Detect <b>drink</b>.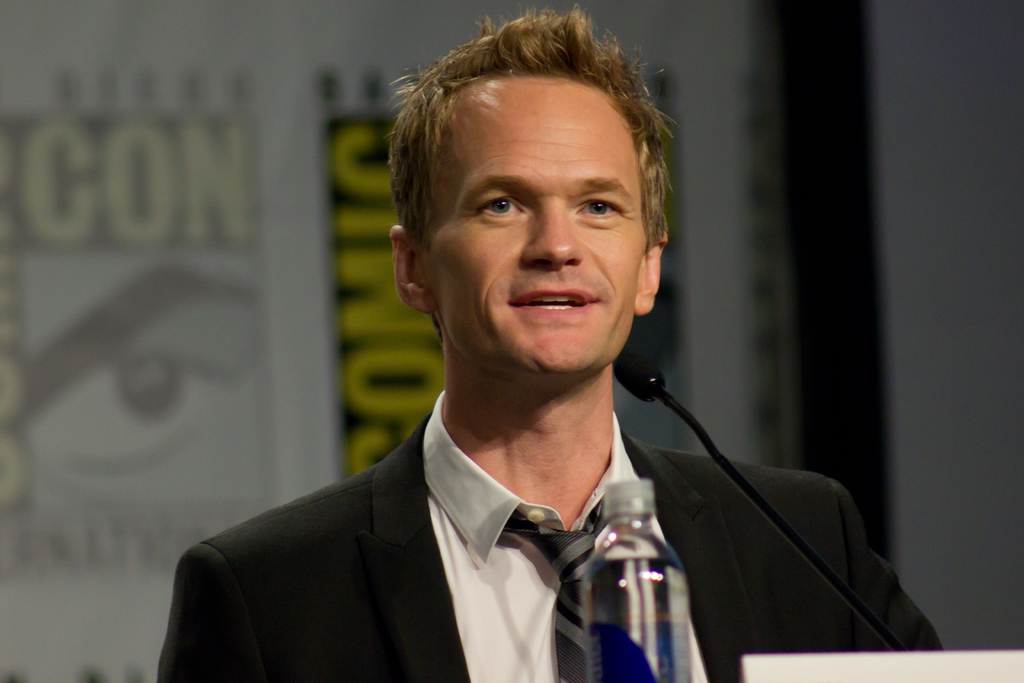
Detected at box(564, 496, 710, 669).
